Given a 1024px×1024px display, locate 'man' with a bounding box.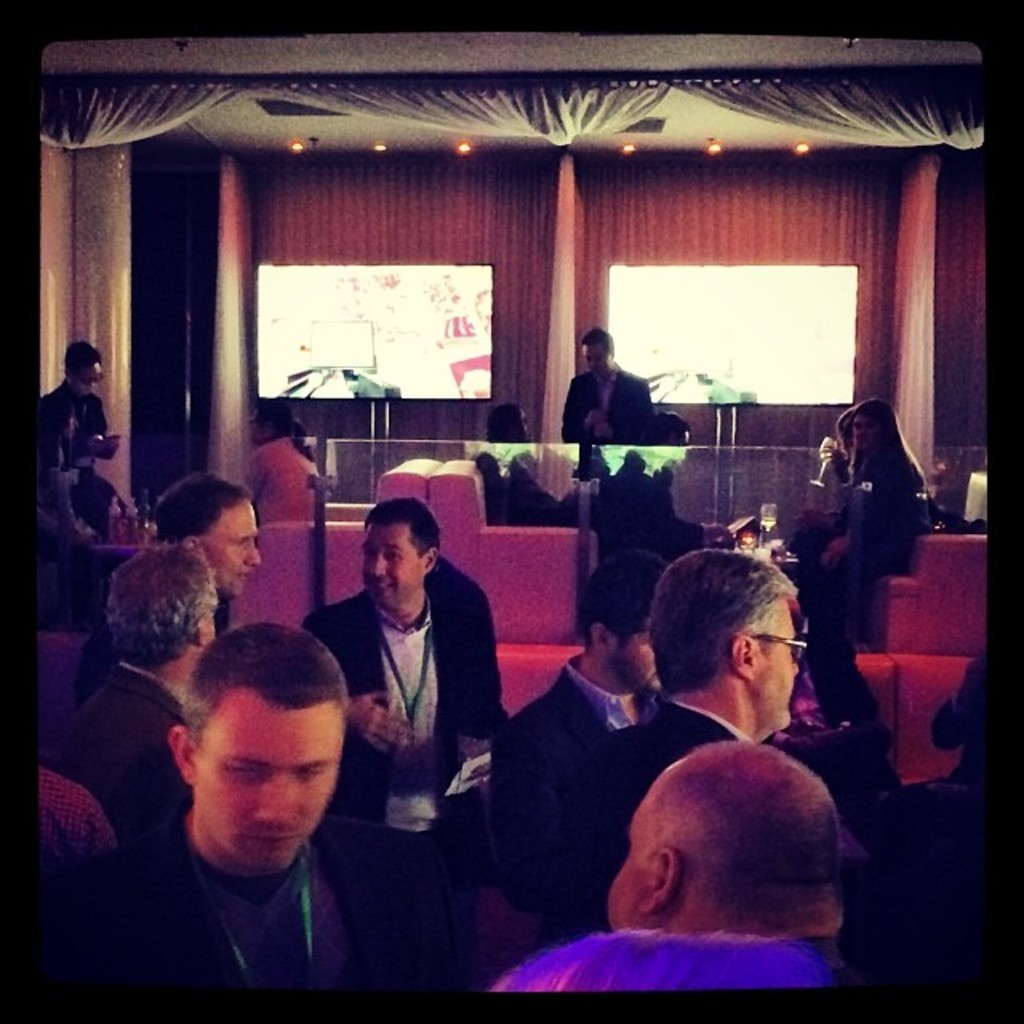
Located: l=66, t=536, r=221, b=832.
